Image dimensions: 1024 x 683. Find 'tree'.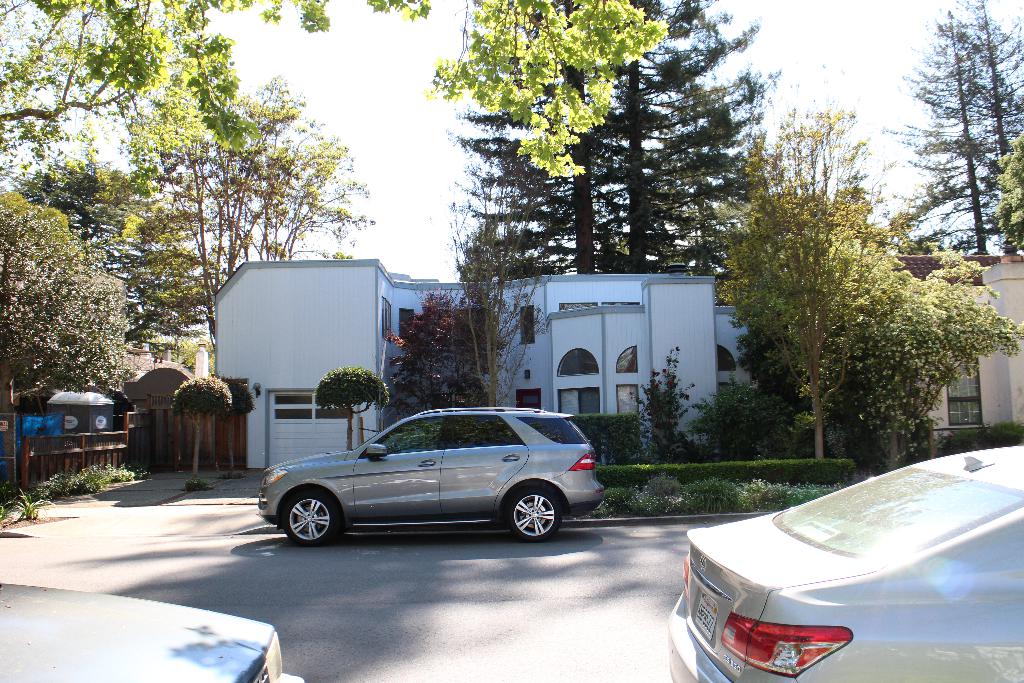
{"x1": 167, "y1": 372, "x2": 232, "y2": 483}.
